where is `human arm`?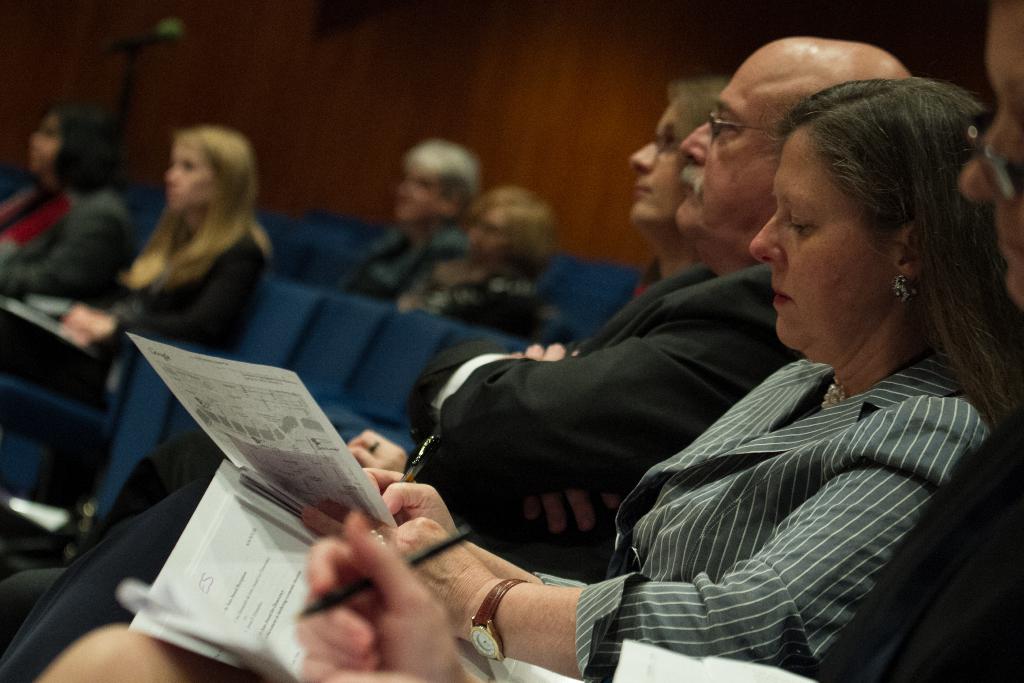
(left=380, top=472, right=545, bottom=585).
